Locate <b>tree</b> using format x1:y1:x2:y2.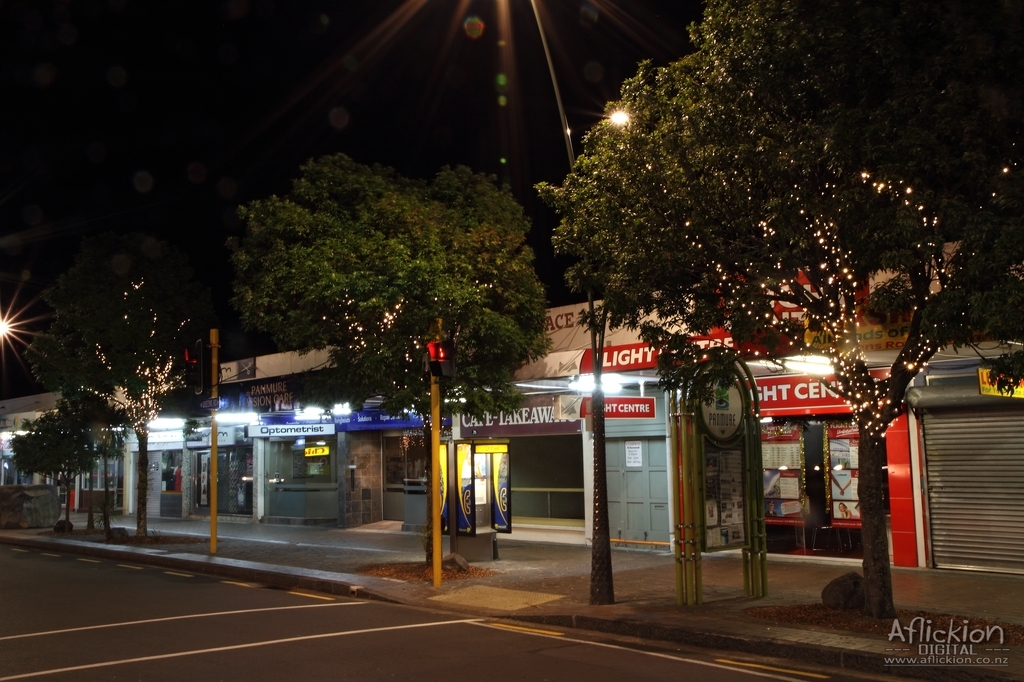
63:389:112:534.
